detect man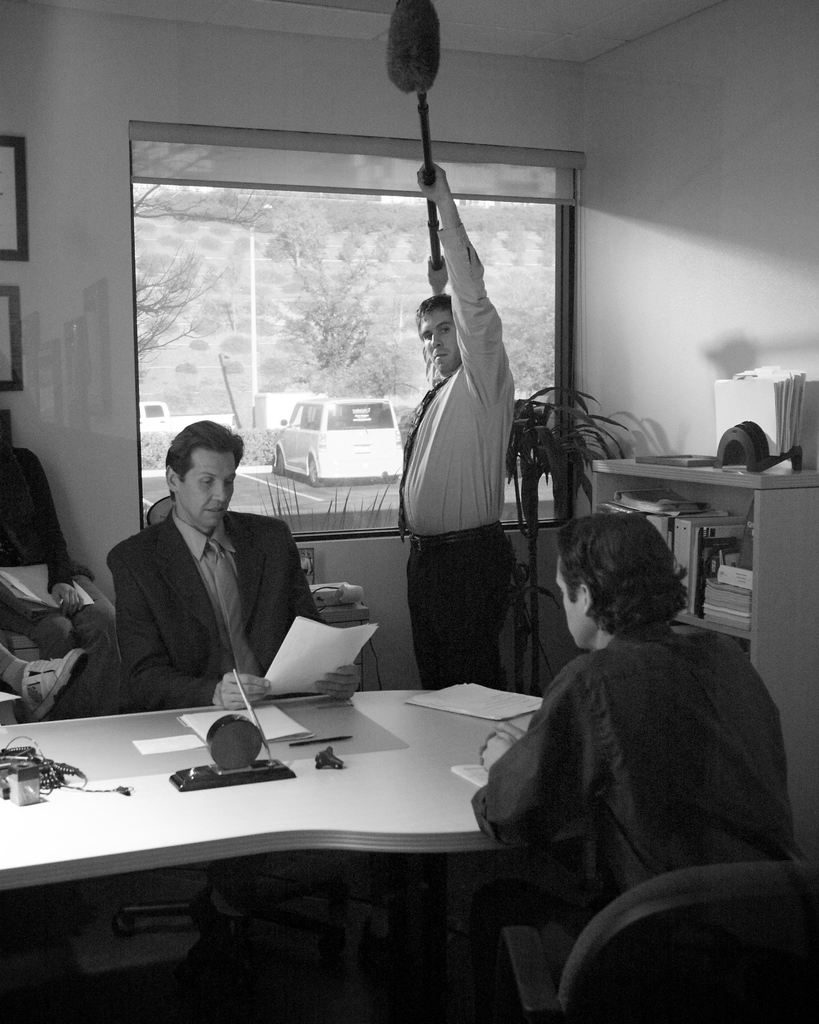
<box>397,164,509,691</box>
